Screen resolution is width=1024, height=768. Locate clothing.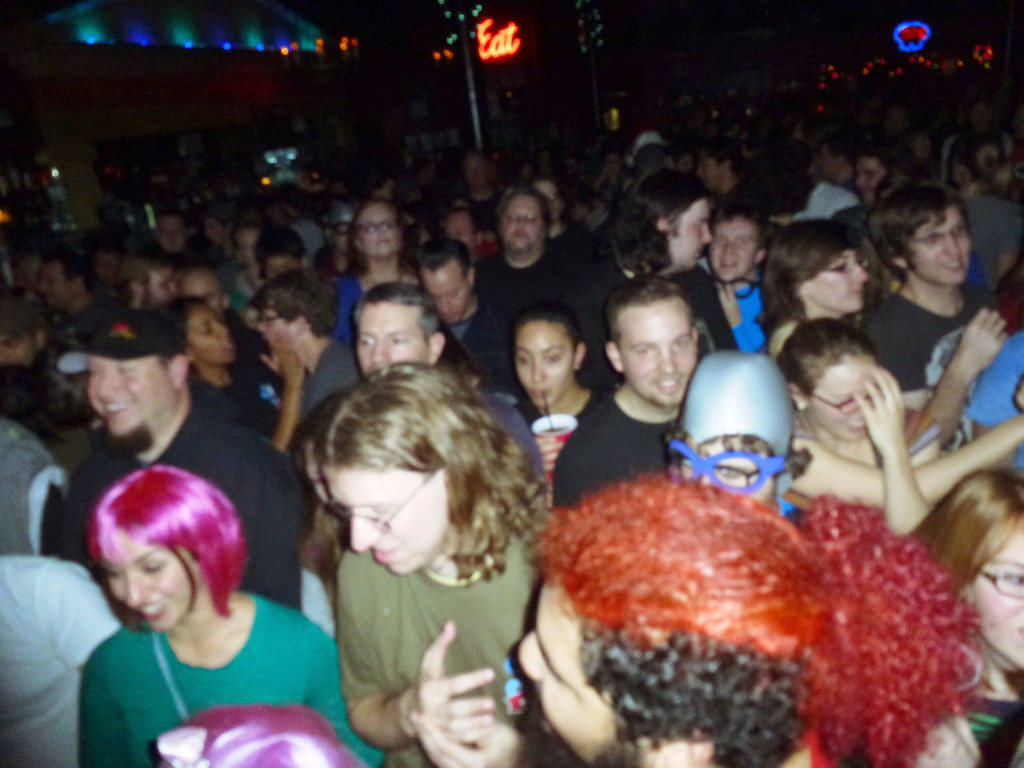
<bbox>863, 291, 983, 388</bbox>.
